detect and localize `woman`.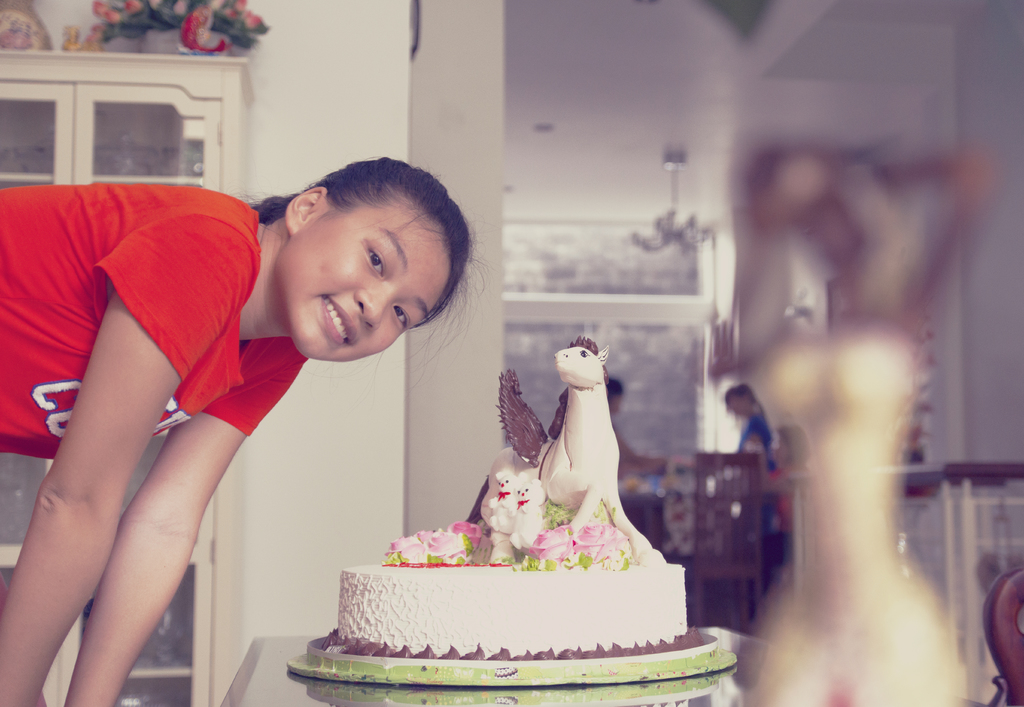
Localized at [0,152,488,706].
